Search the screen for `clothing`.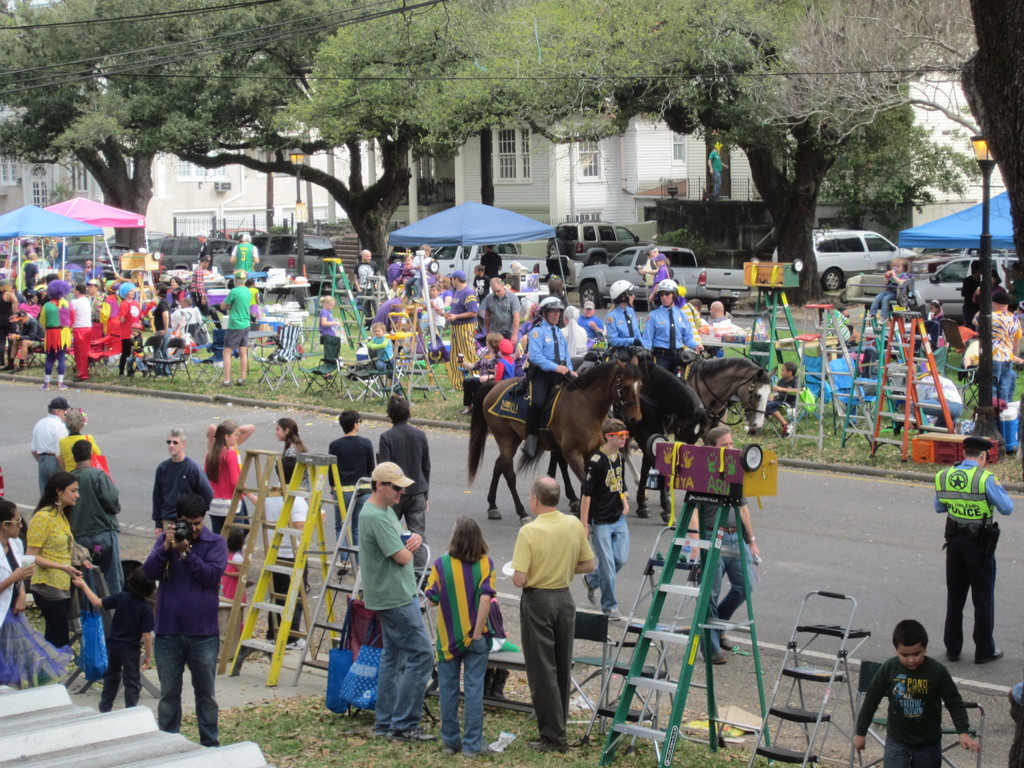
Found at <region>584, 446, 630, 612</region>.
